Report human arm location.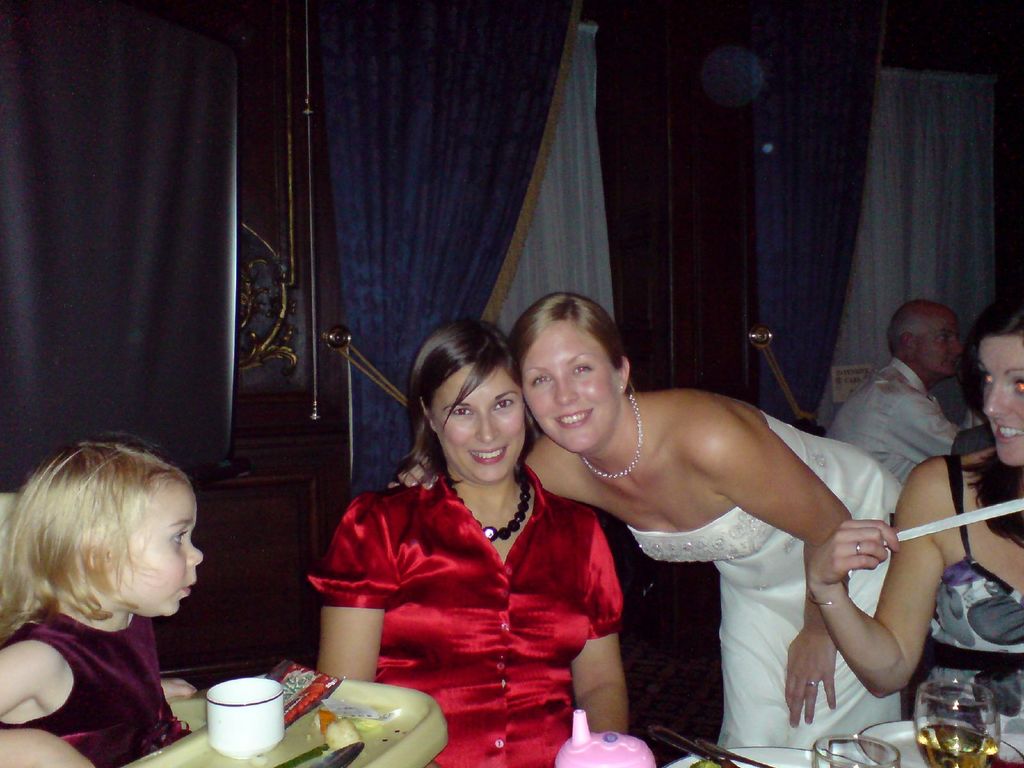
Report: (0,635,96,767).
